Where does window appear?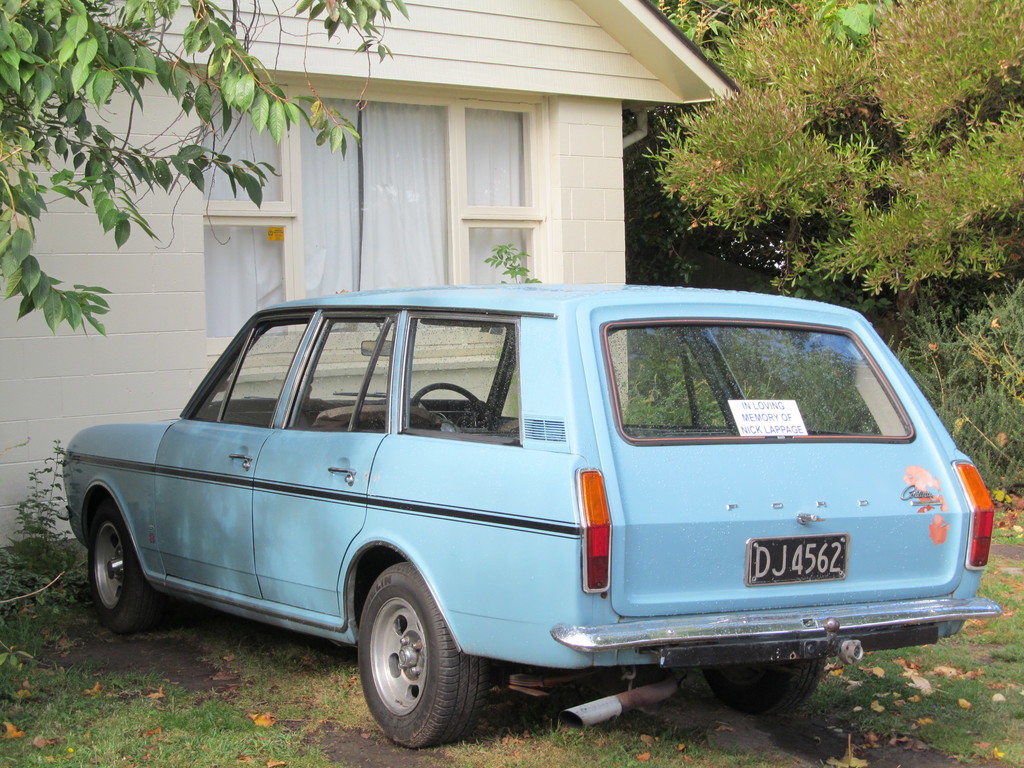
Appears at 407 308 522 439.
